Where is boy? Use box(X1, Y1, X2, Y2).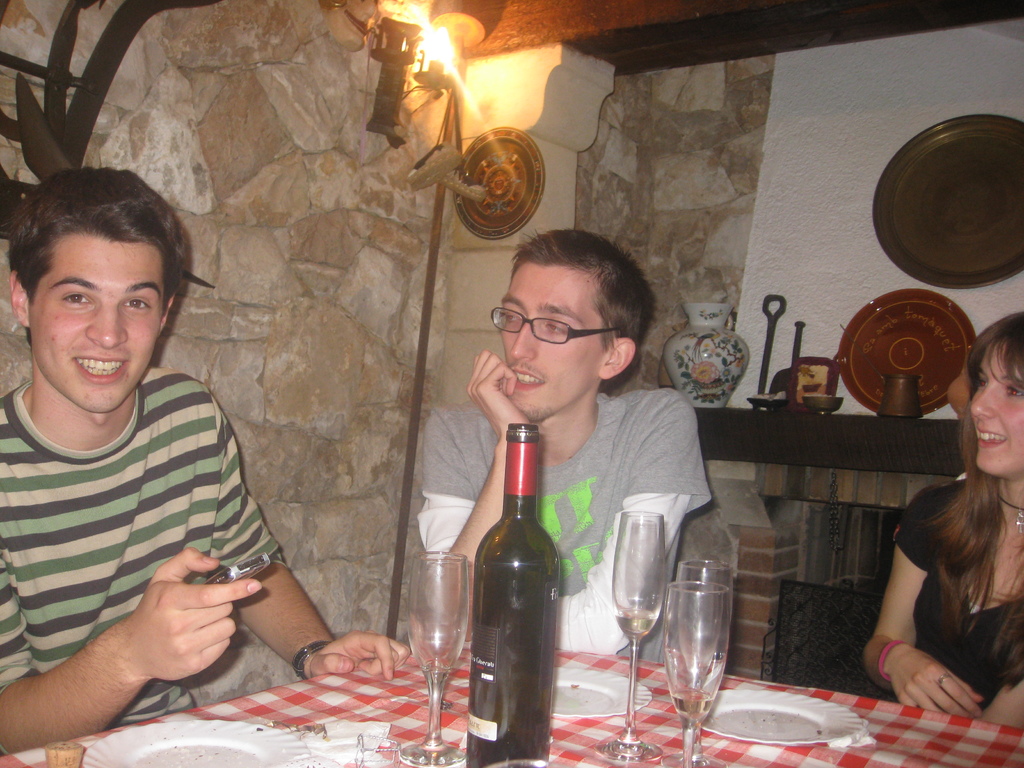
box(0, 150, 282, 755).
